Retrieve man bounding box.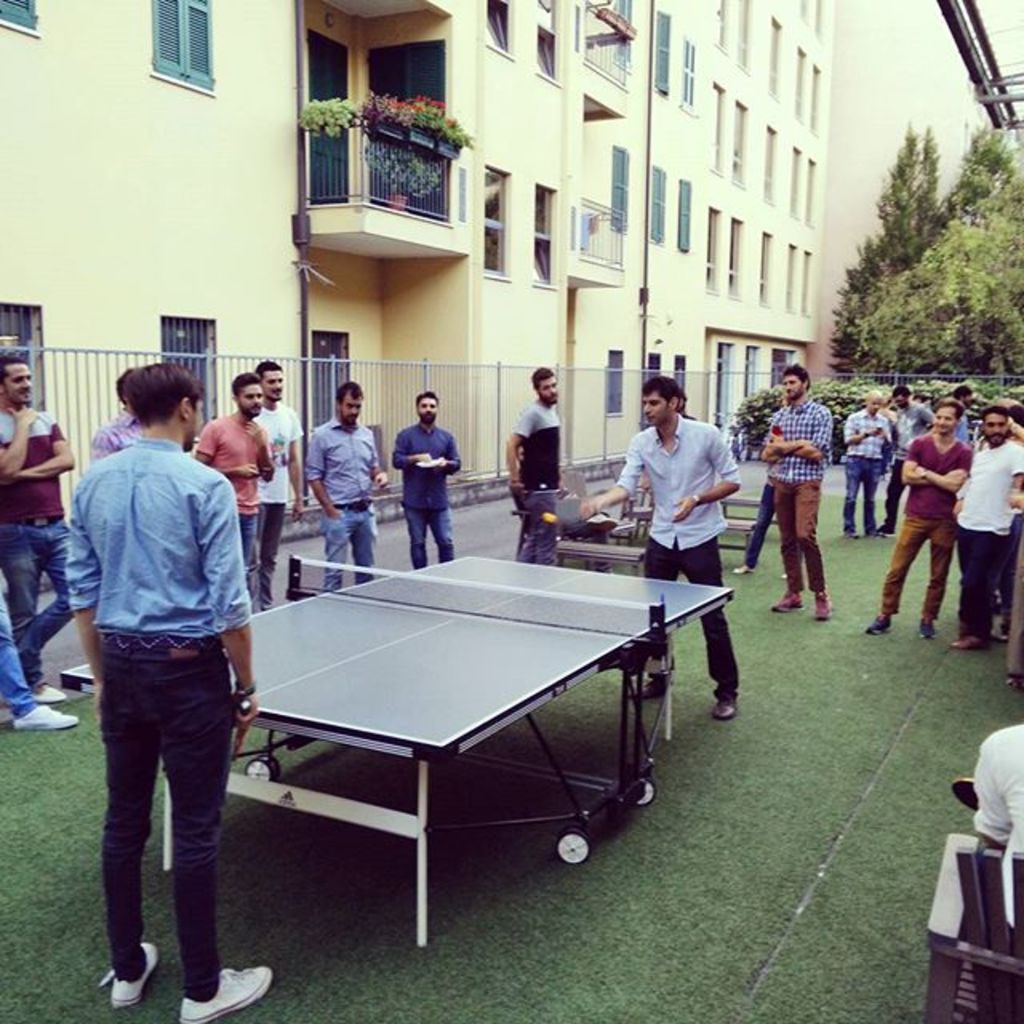
Bounding box: {"left": 946, "top": 406, "right": 1022, "bottom": 643}.
